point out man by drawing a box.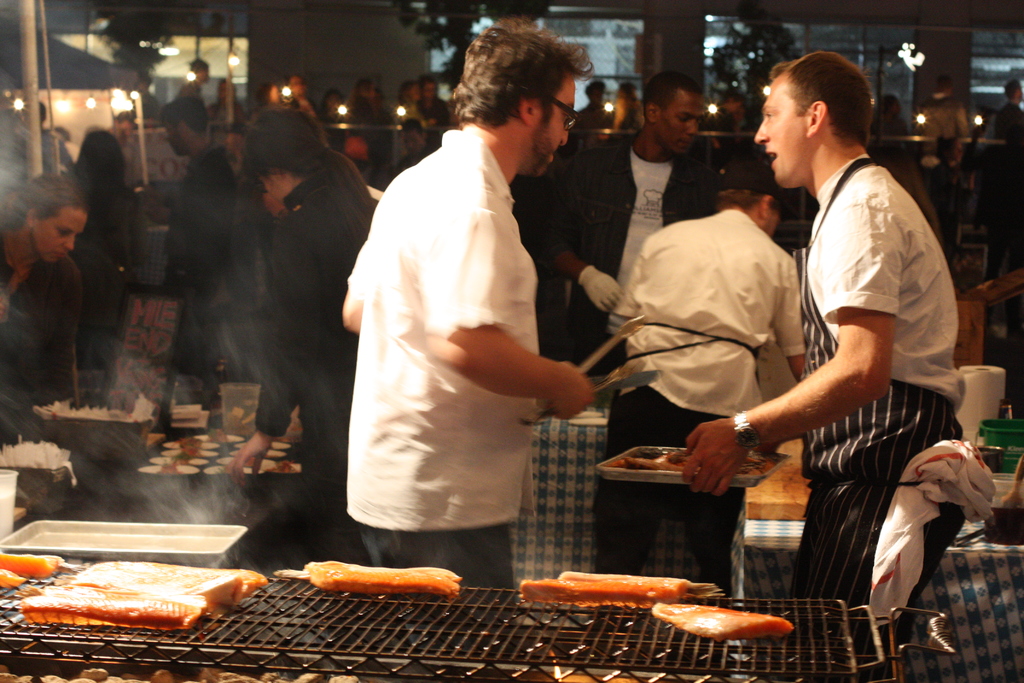
[346, 26, 590, 582].
